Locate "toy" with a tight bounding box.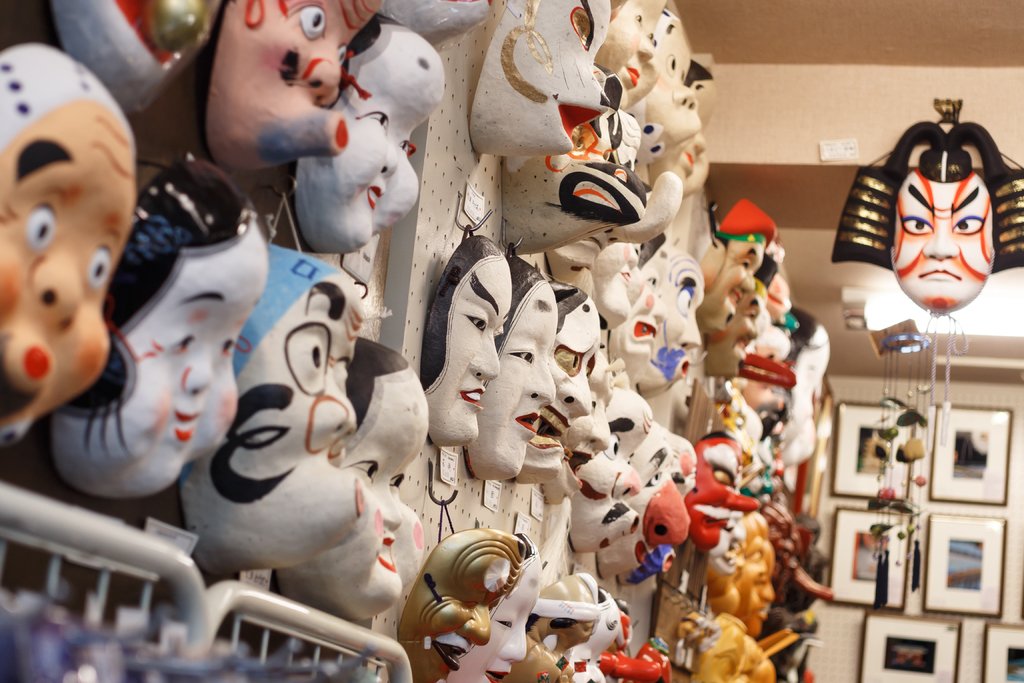
{"x1": 45, "y1": 151, "x2": 278, "y2": 502}.
